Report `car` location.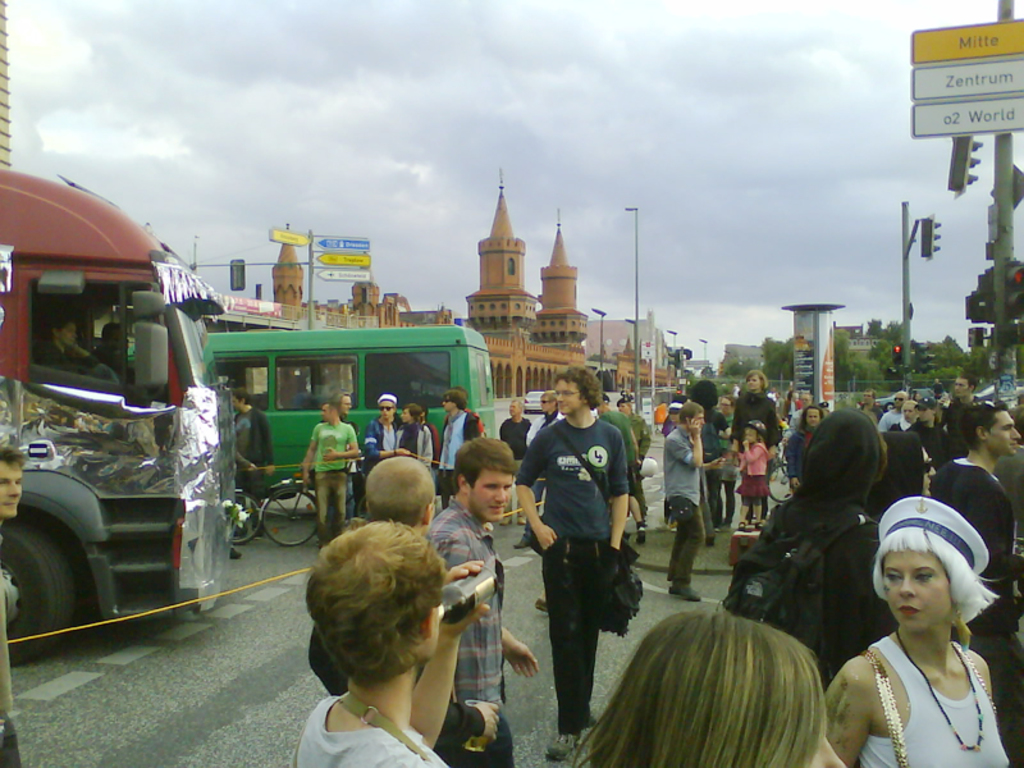
Report: left=0, top=169, right=242, bottom=668.
